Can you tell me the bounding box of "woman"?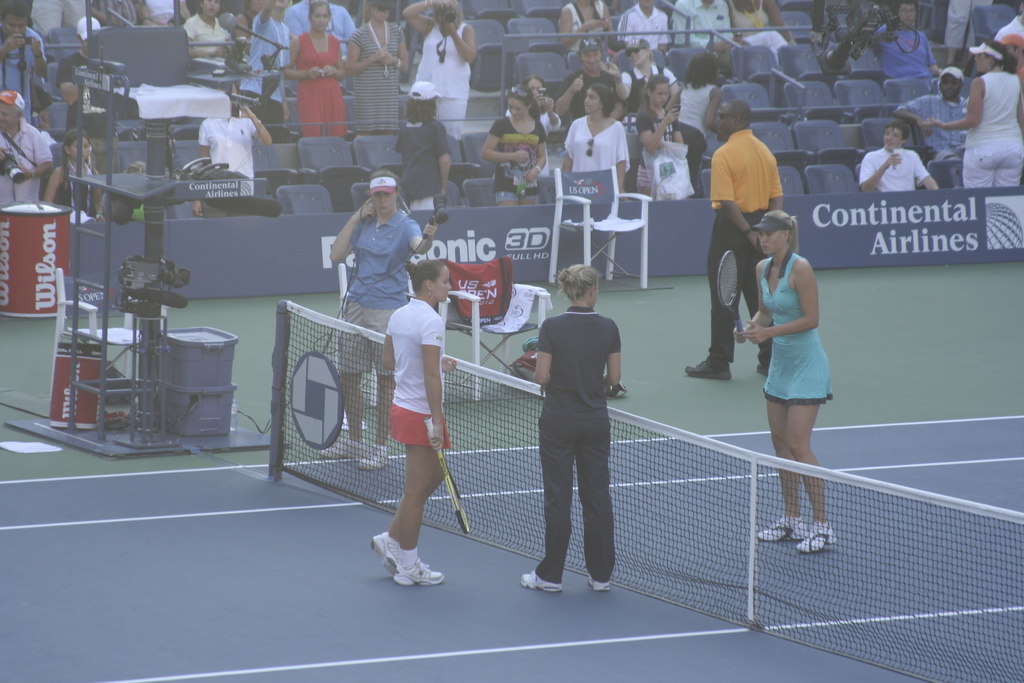
926,39,1023,194.
